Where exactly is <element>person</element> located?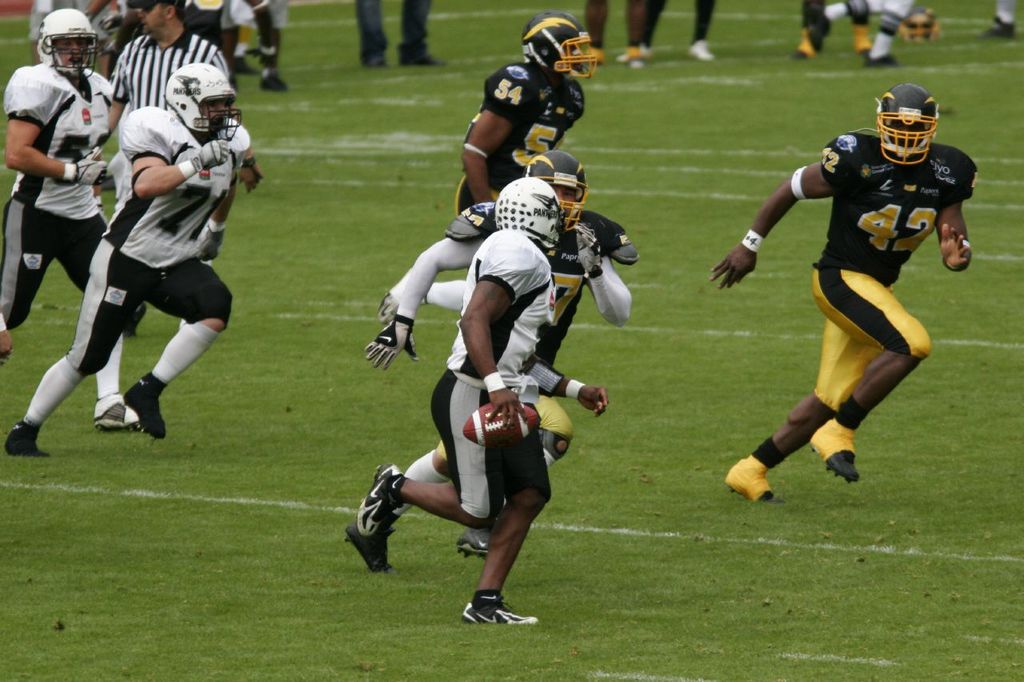
Its bounding box is <box>3,60,238,468</box>.
